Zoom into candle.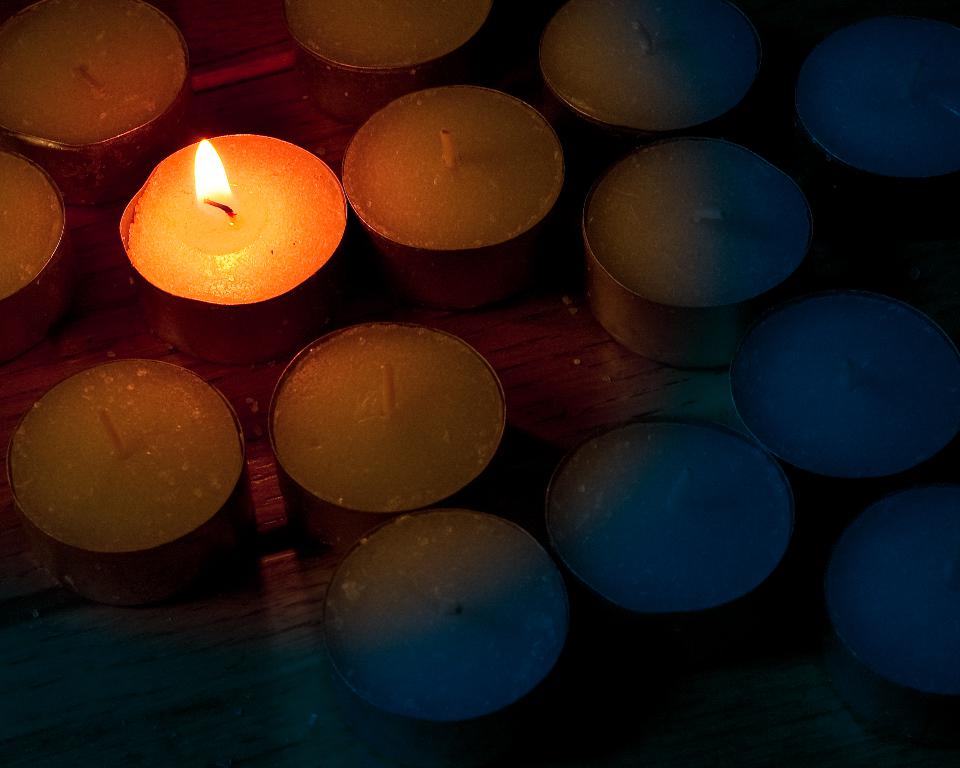
Zoom target: box=[828, 483, 959, 749].
